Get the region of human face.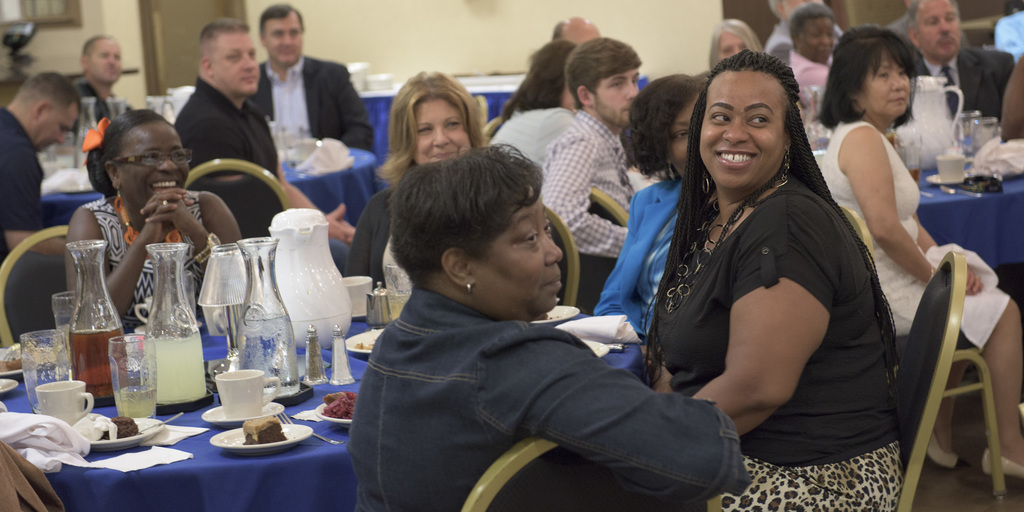
box=[674, 102, 696, 176].
